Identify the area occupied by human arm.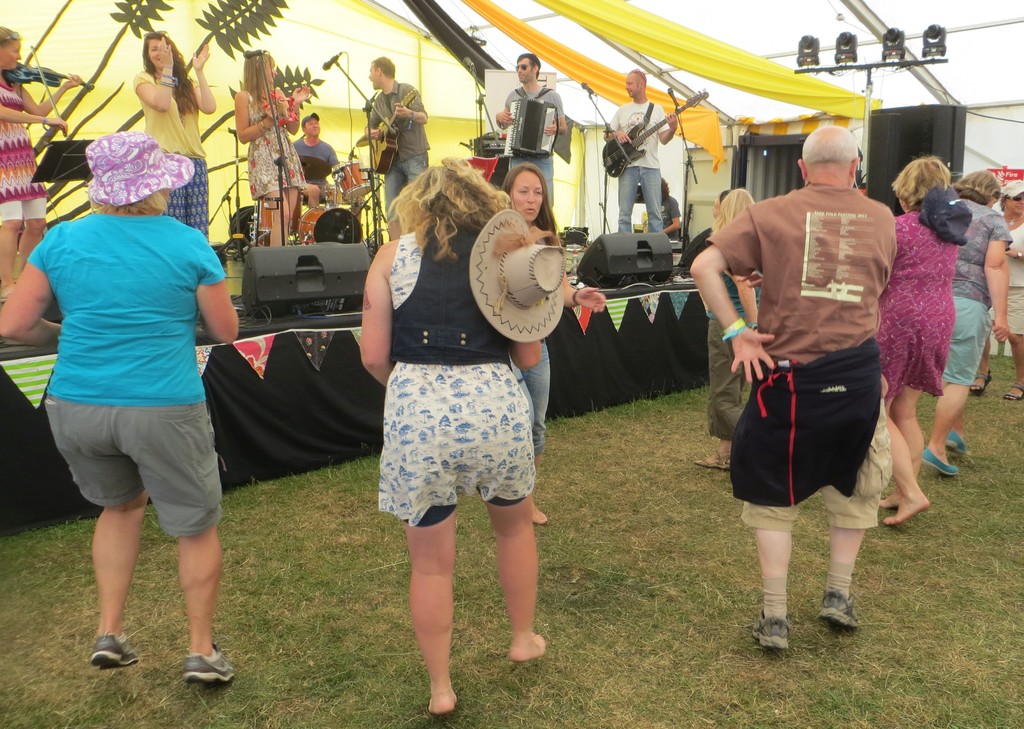
Area: region(17, 68, 80, 118).
